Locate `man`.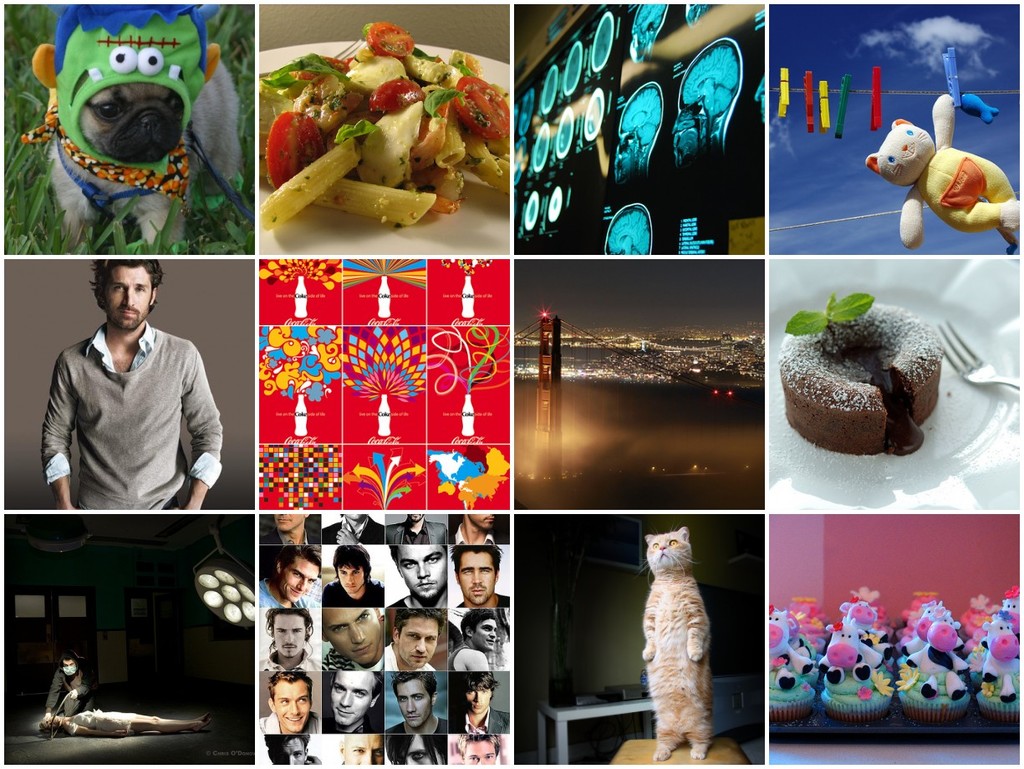
Bounding box: box=[259, 513, 321, 542].
